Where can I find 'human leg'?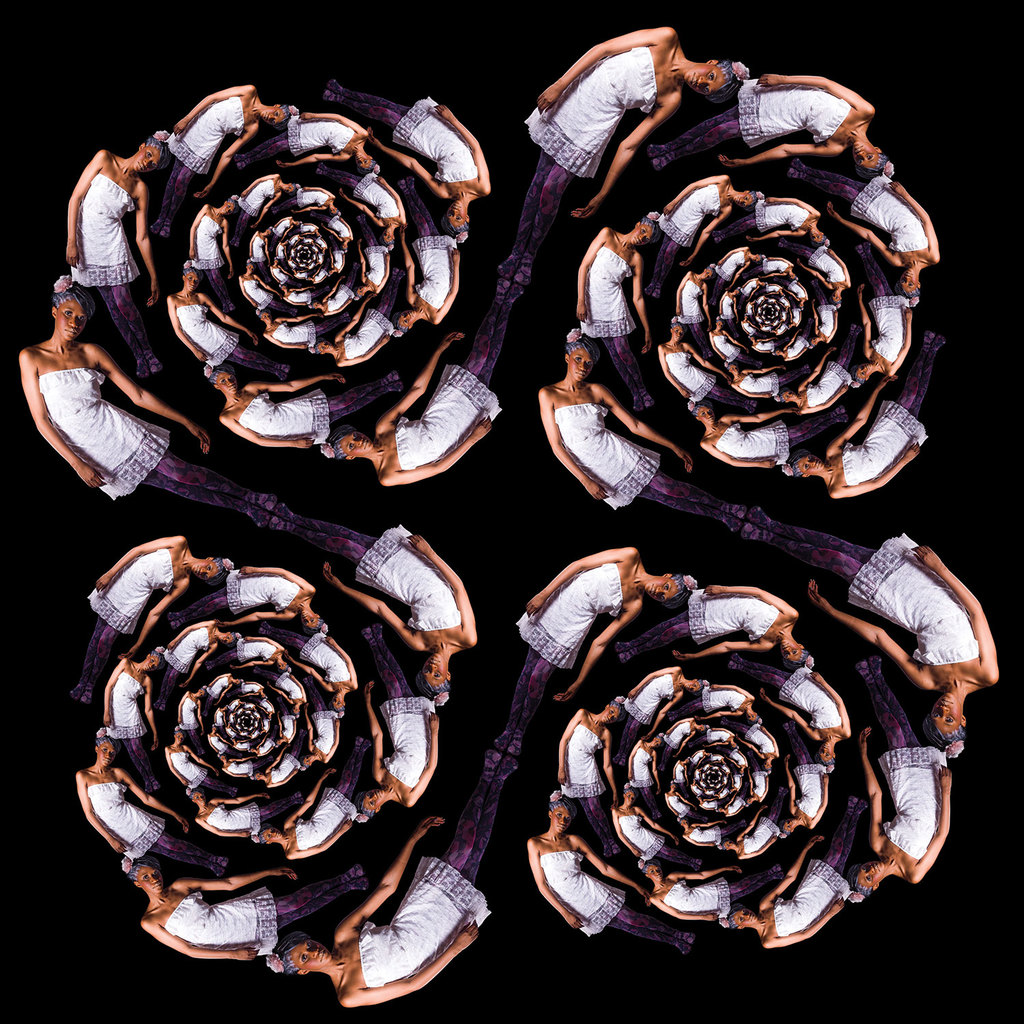
You can find it at (x1=789, y1=407, x2=850, y2=449).
